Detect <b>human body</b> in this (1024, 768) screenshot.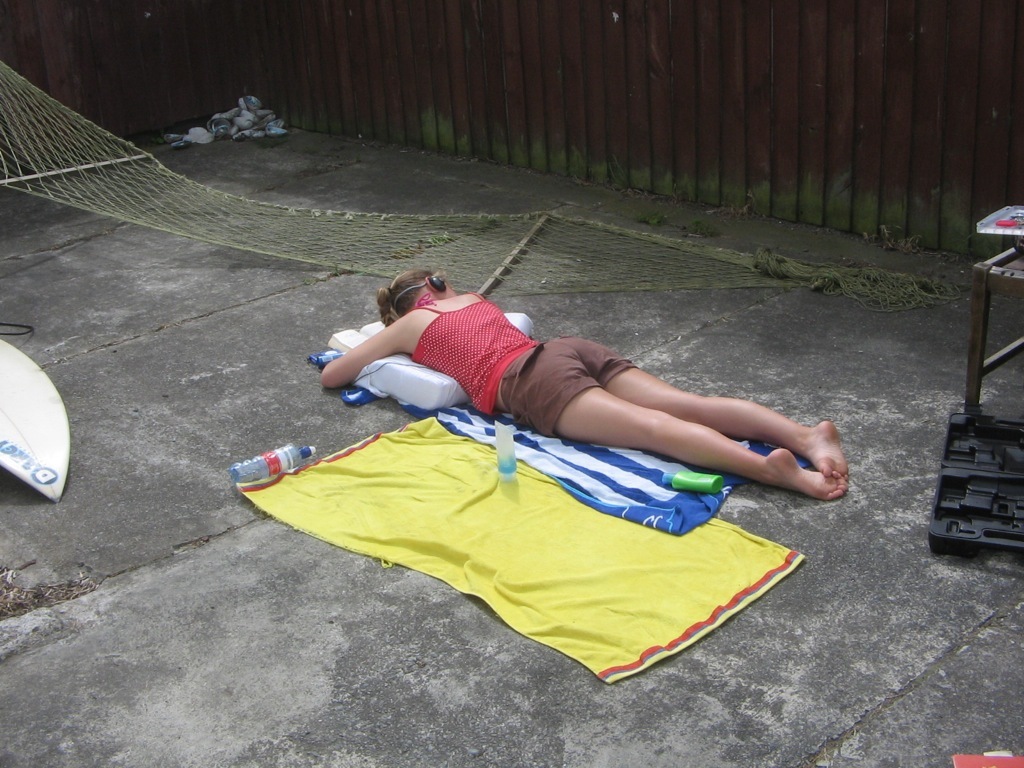
Detection: [349,261,859,516].
